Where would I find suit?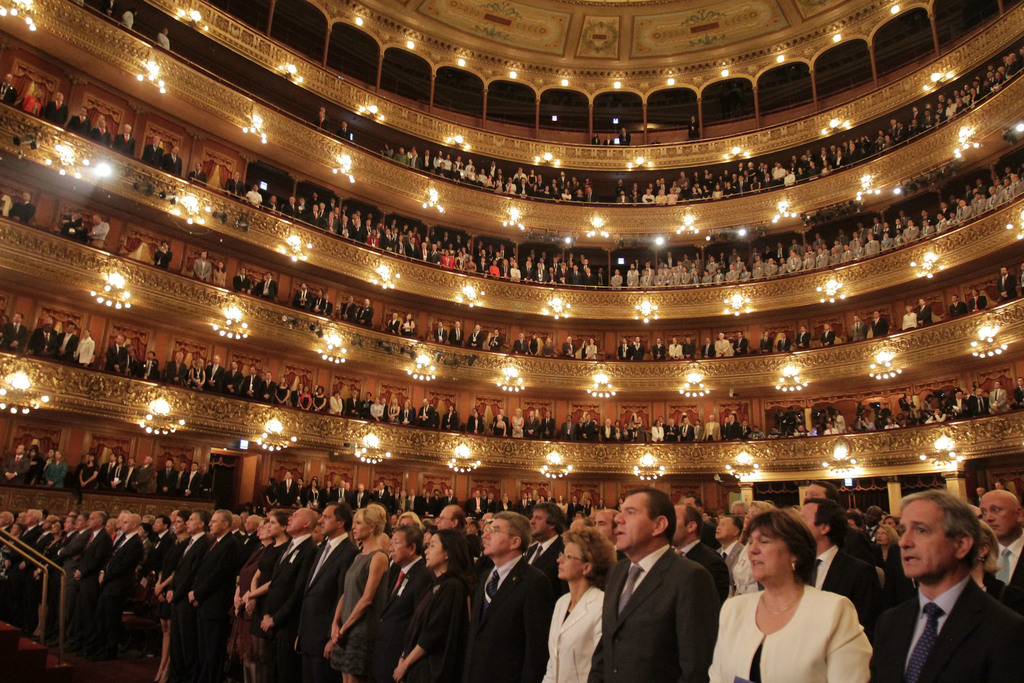
At 155,248,172,270.
